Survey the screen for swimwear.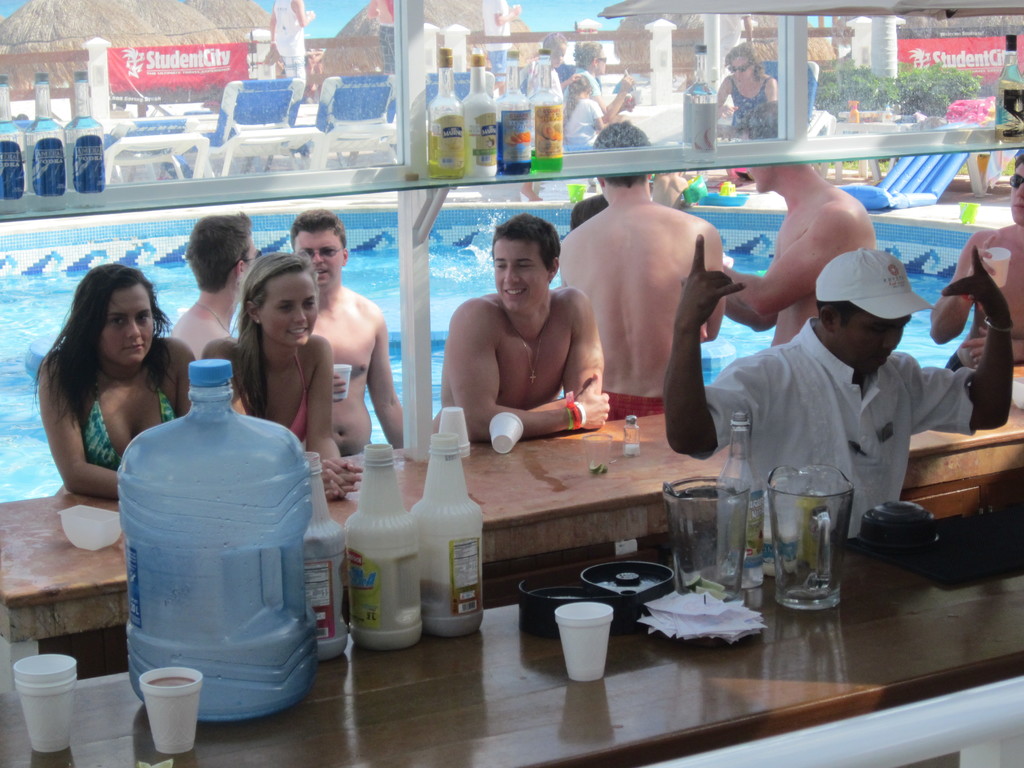
Survey found: 732,79,774,129.
